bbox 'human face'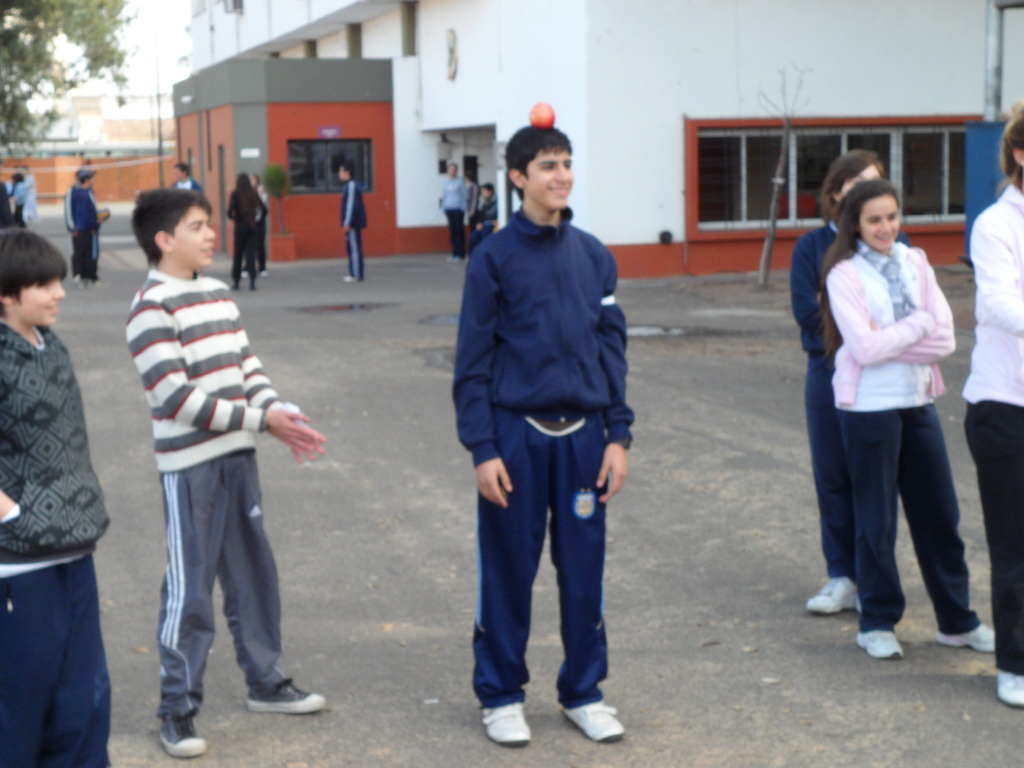
{"x1": 861, "y1": 195, "x2": 902, "y2": 248}
